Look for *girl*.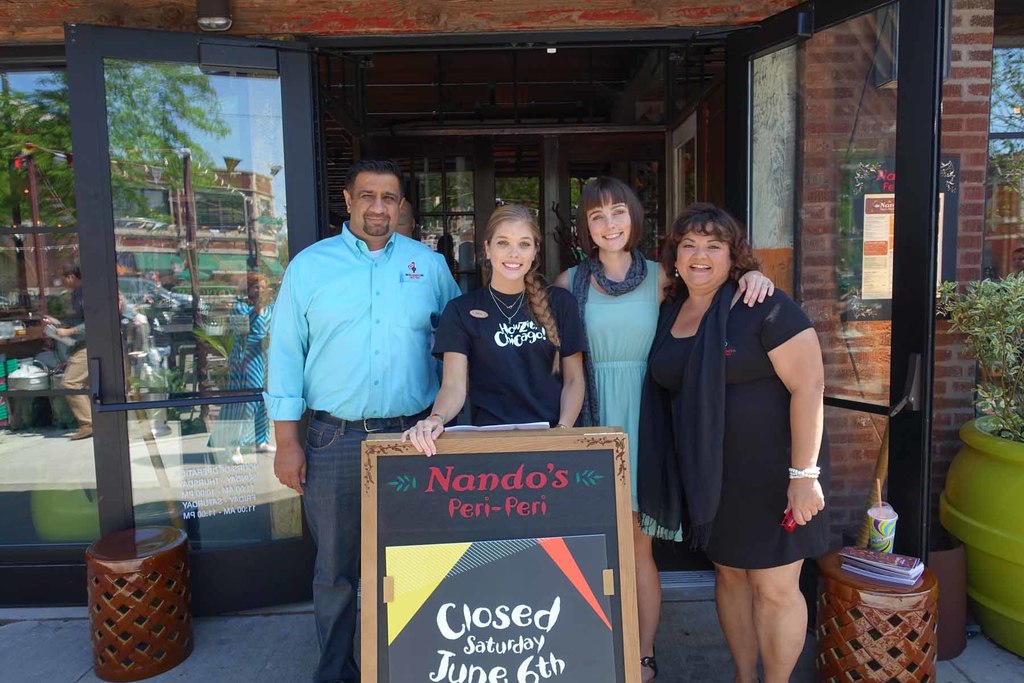
Found: [x1=399, y1=205, x2=588, y2=458].
